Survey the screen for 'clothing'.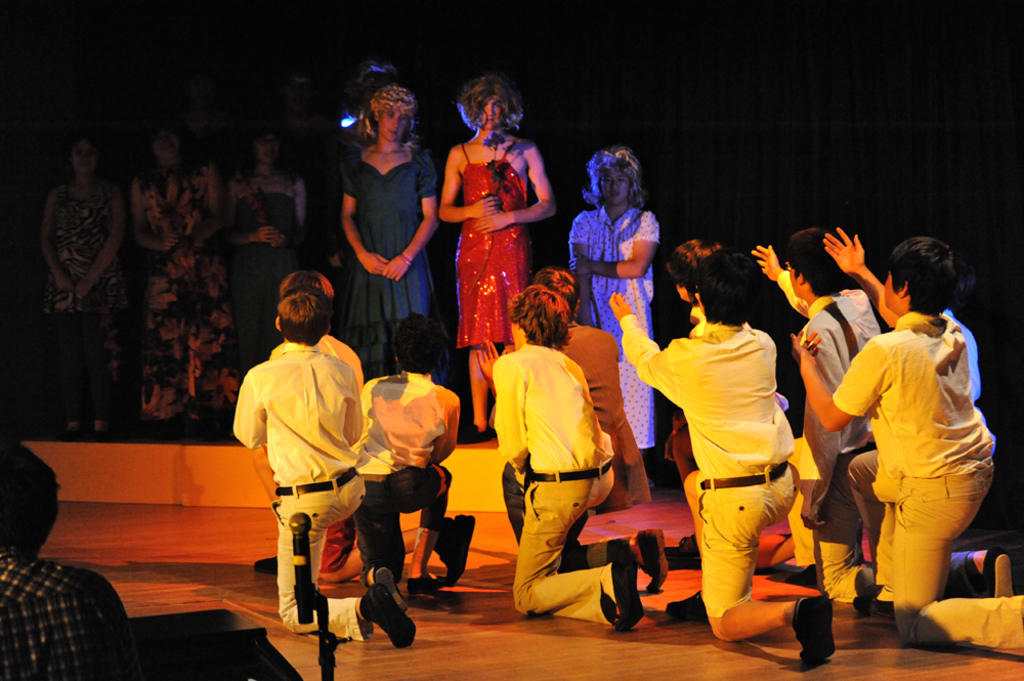
Survey found: x1=0 y1=564 x2=141 y2=680.
